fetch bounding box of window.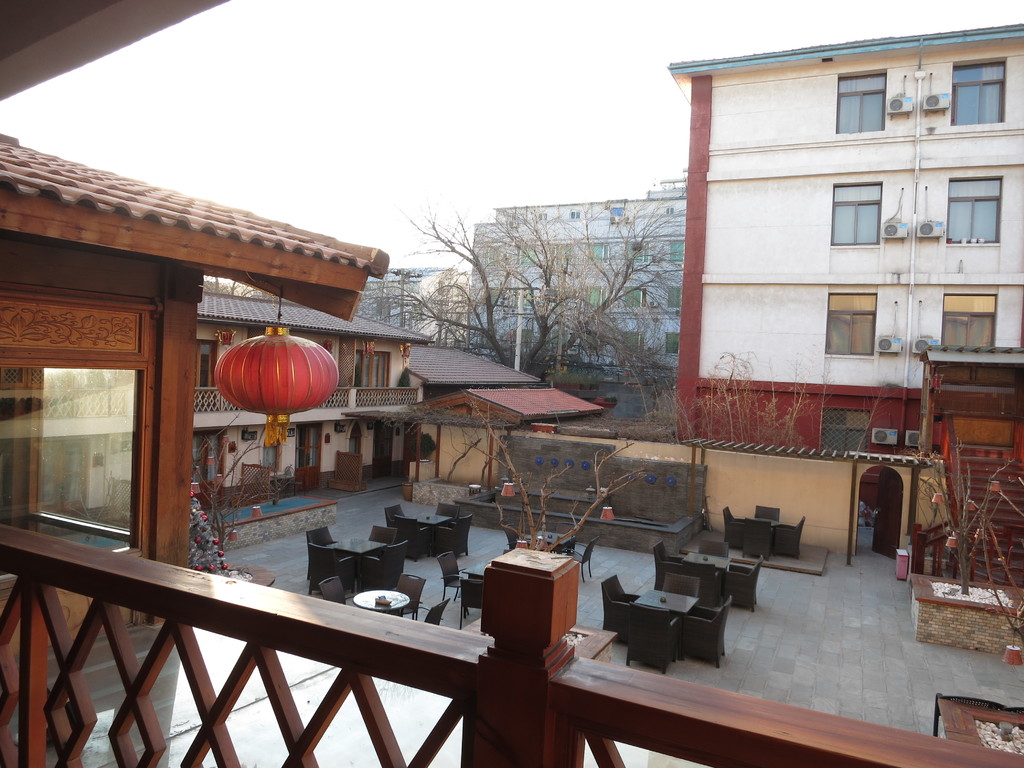
Bbox: 539 242 575 267.
